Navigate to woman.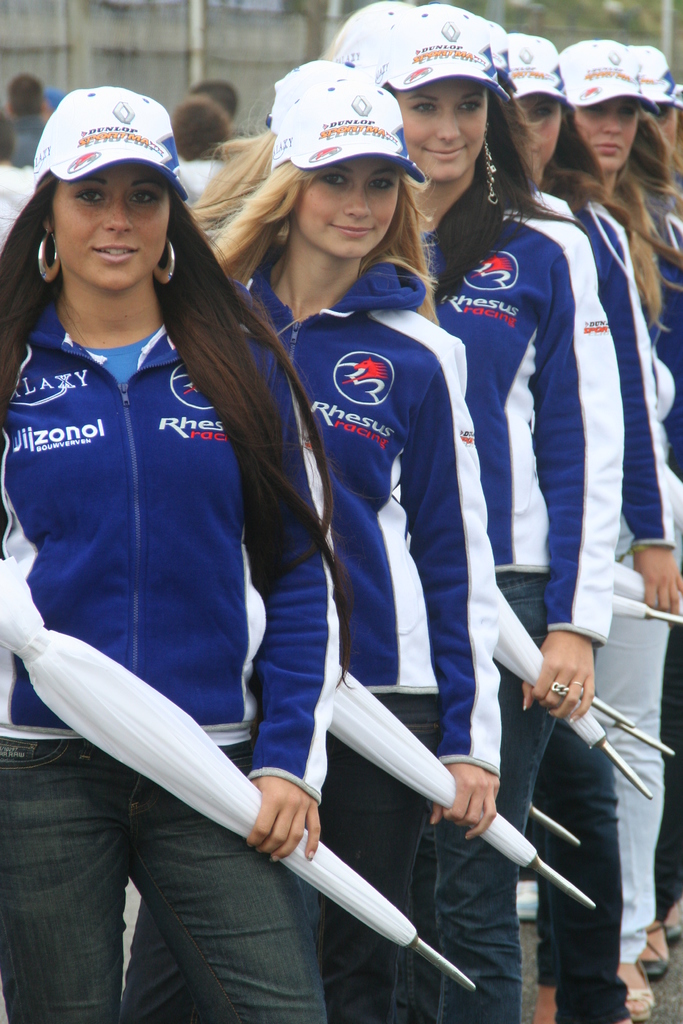
Navigation target: (470, 5, 580, 1023).
